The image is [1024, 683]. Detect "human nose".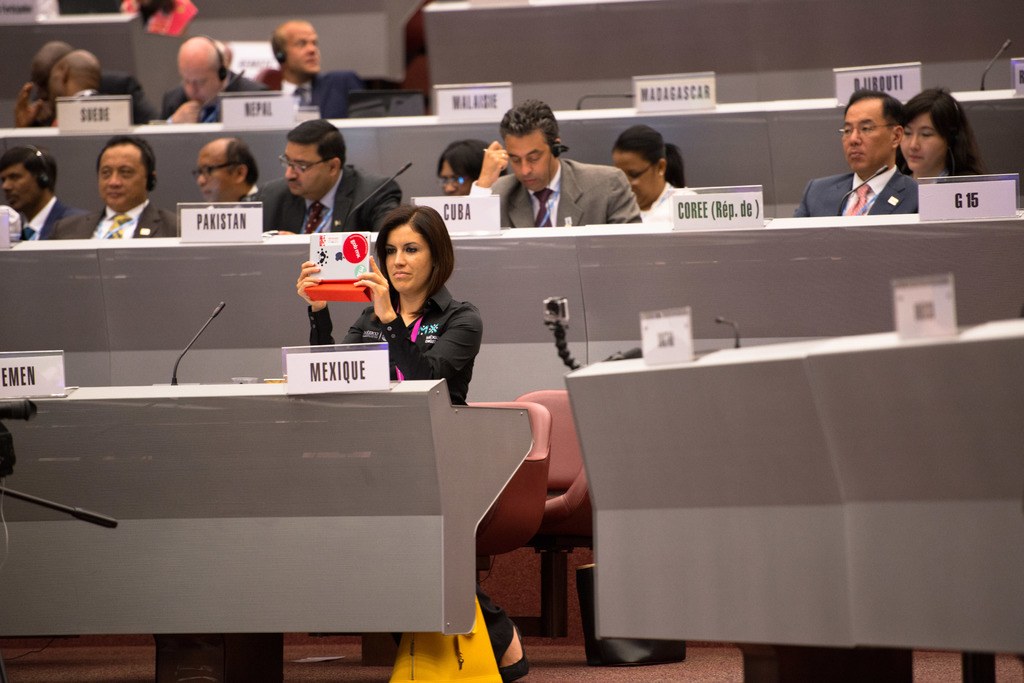
Detection: [x1=909, y1=133, x2=922, y2=153].
